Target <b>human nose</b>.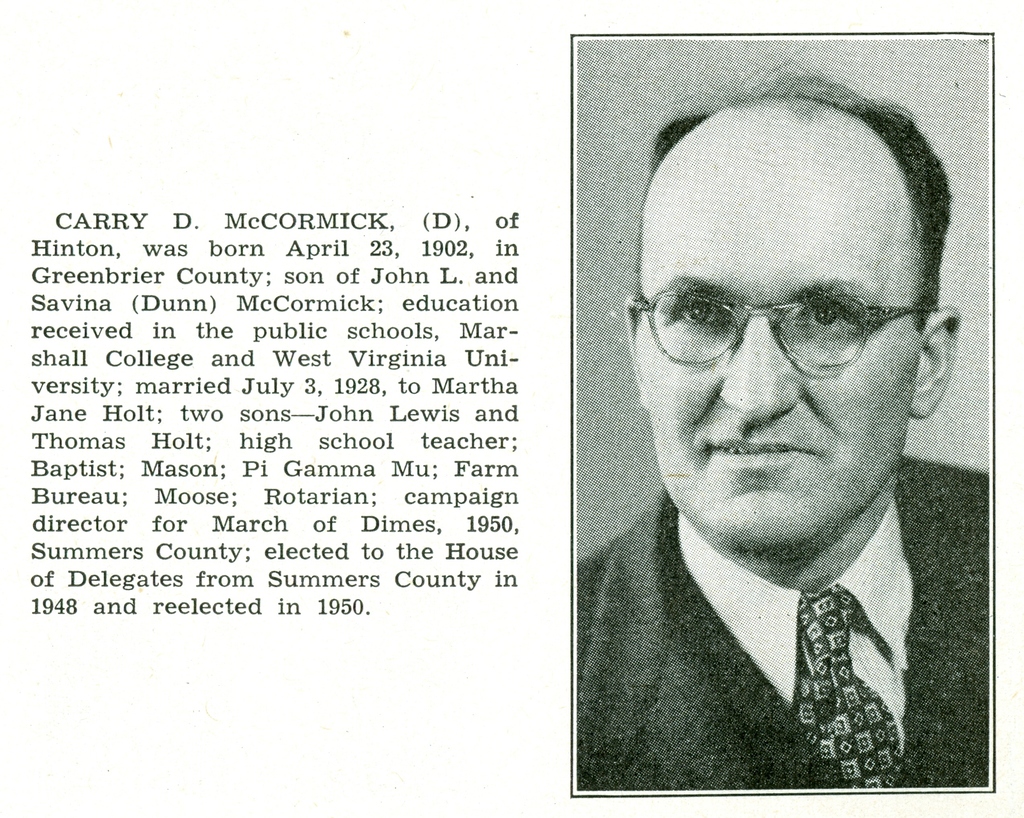
Target region: (730, 334, 824, 426).
